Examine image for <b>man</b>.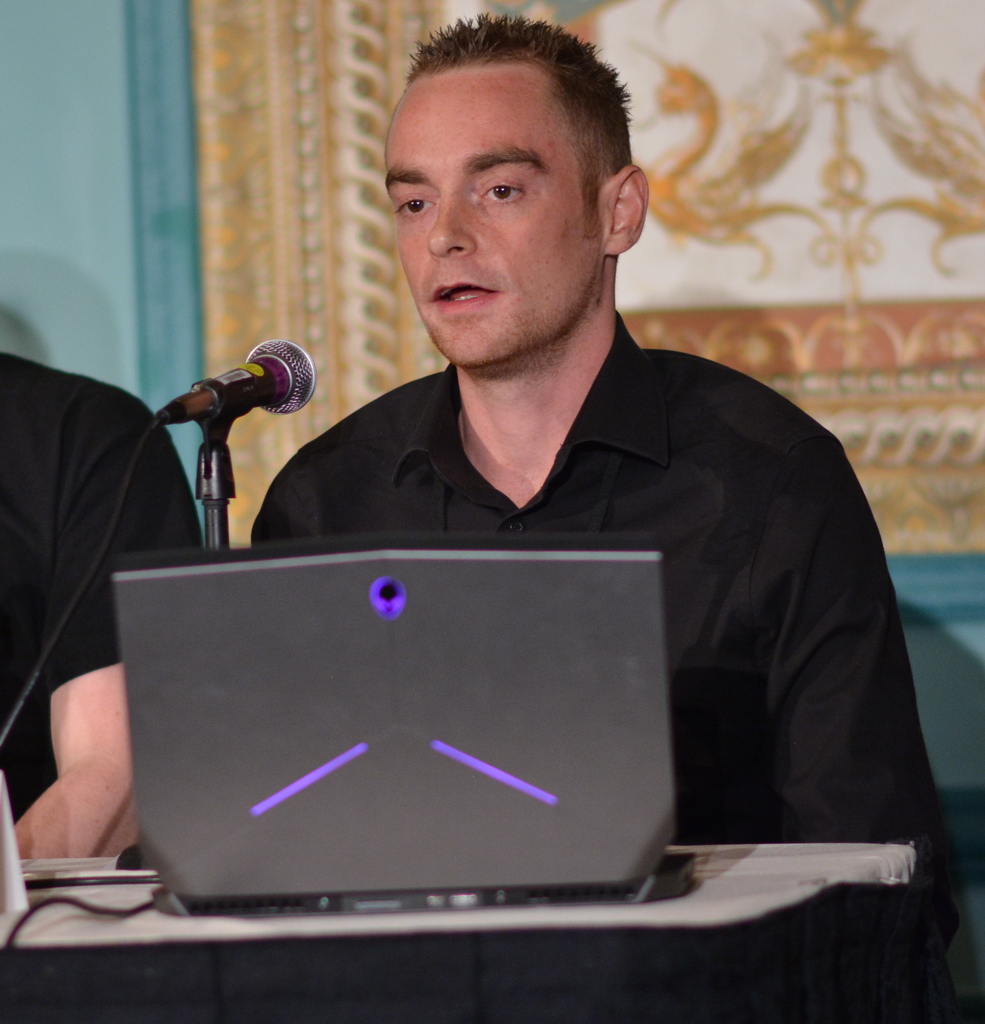
Examination result: left=3, top=271, right=189, bottom=851.
